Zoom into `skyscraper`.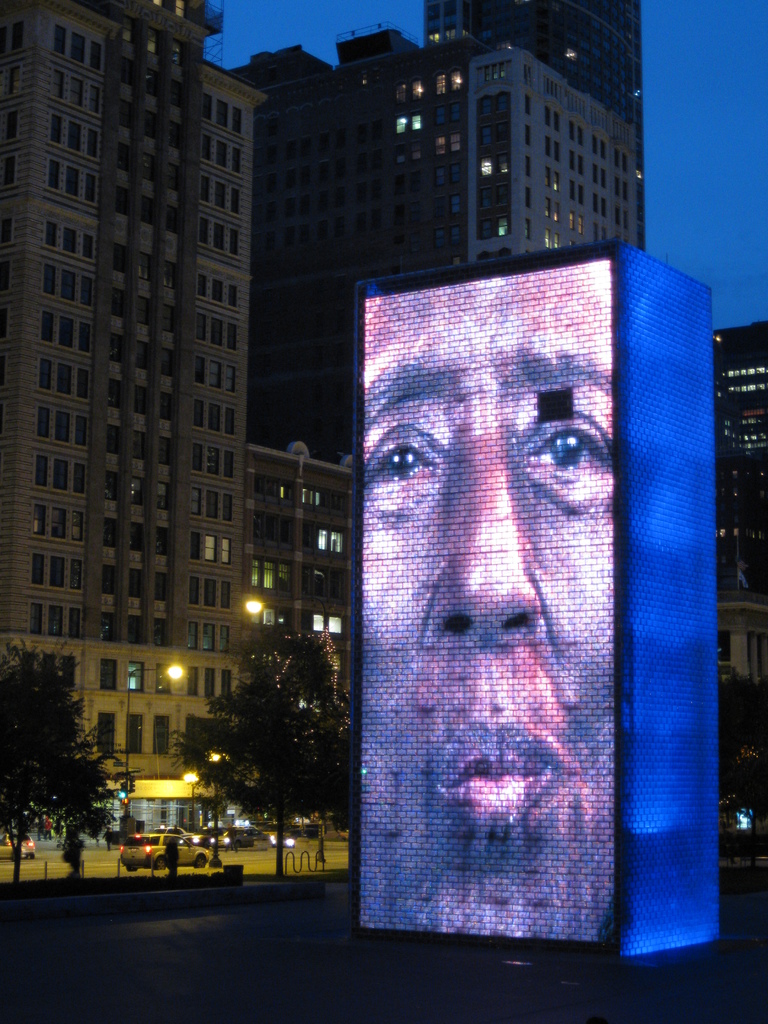
Zoom target: x1=227 y1=0 x2=647 y2=458.
